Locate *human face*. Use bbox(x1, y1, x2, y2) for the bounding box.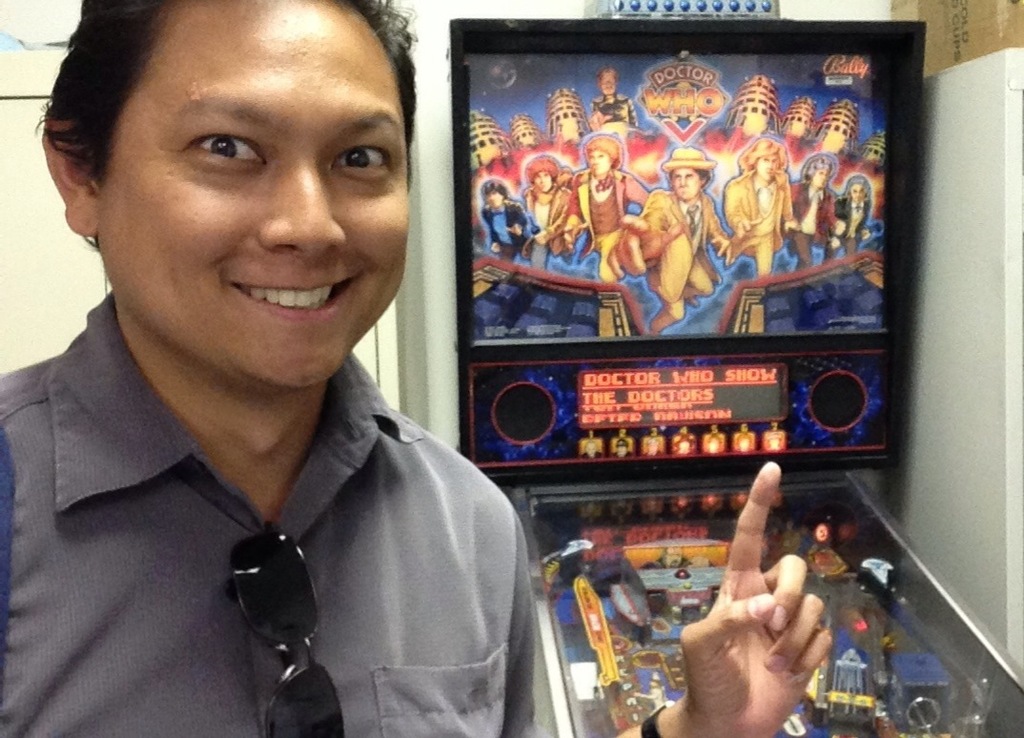
bbox(488, 190, 503, 210).
